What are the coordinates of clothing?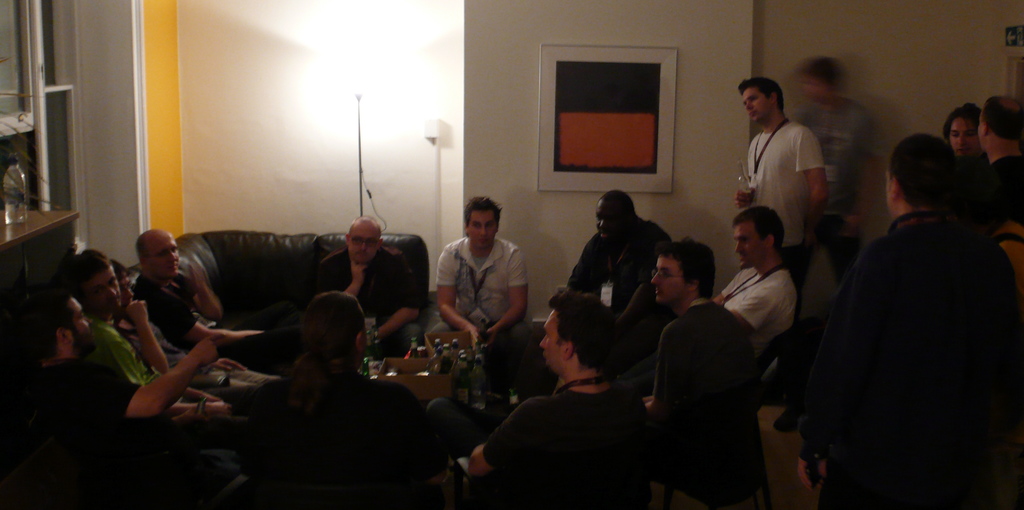
[573,229,660,329].
